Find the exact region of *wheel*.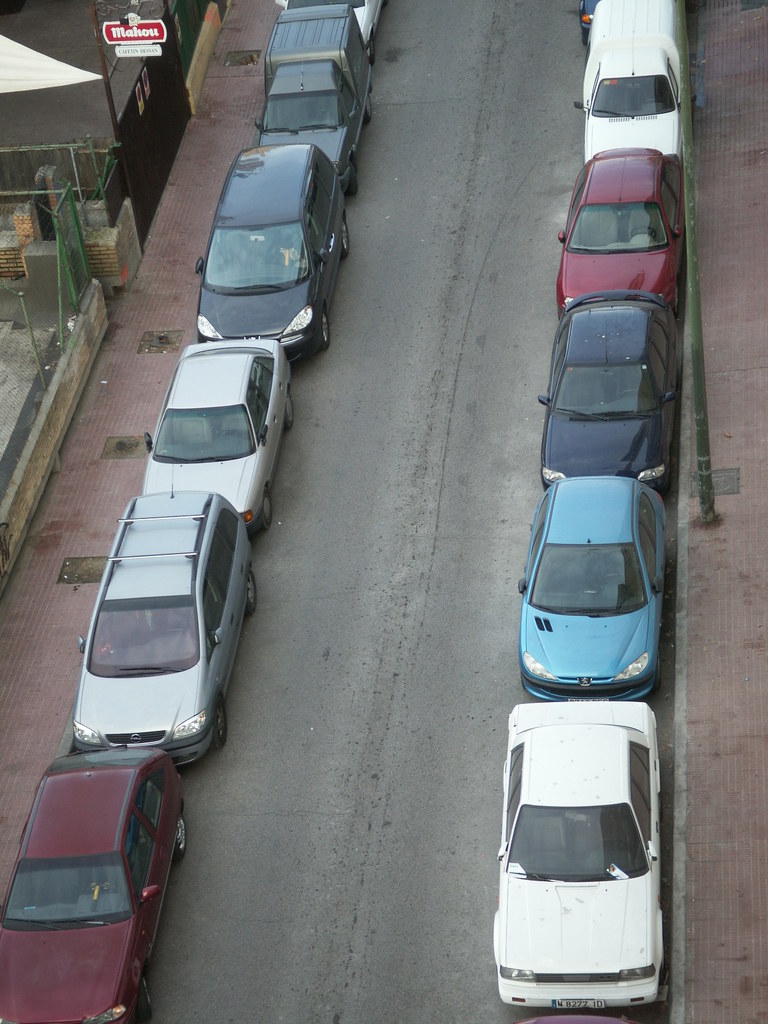
Exact region: (592, 836, 630, 848).
